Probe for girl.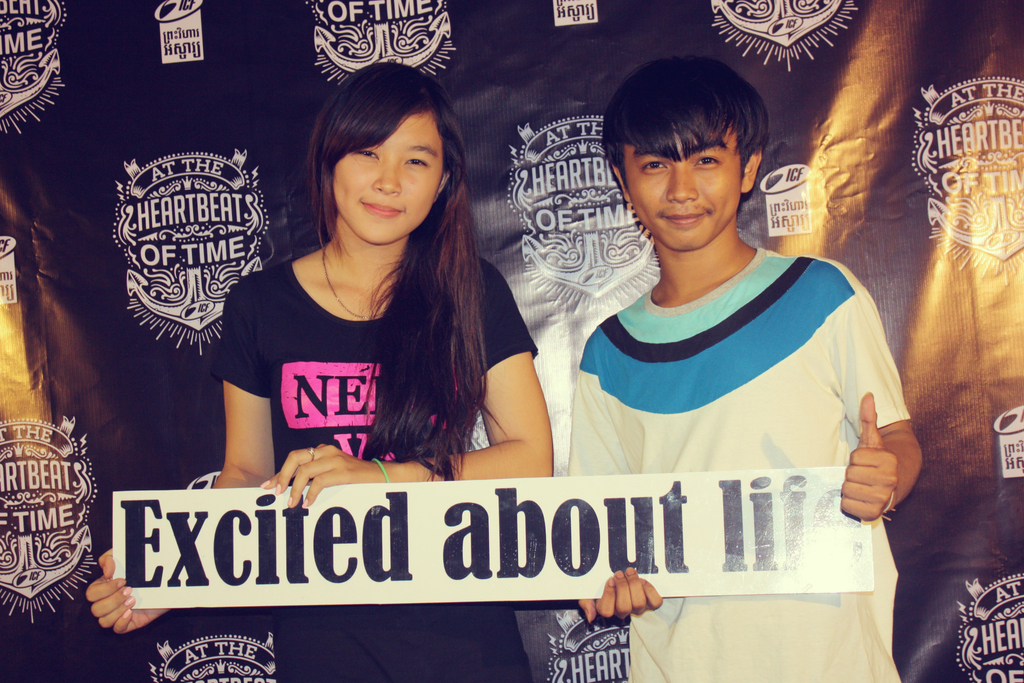
Probe result: {"left": 86, "top": 58, "right": 553, "bottom": 682}.
